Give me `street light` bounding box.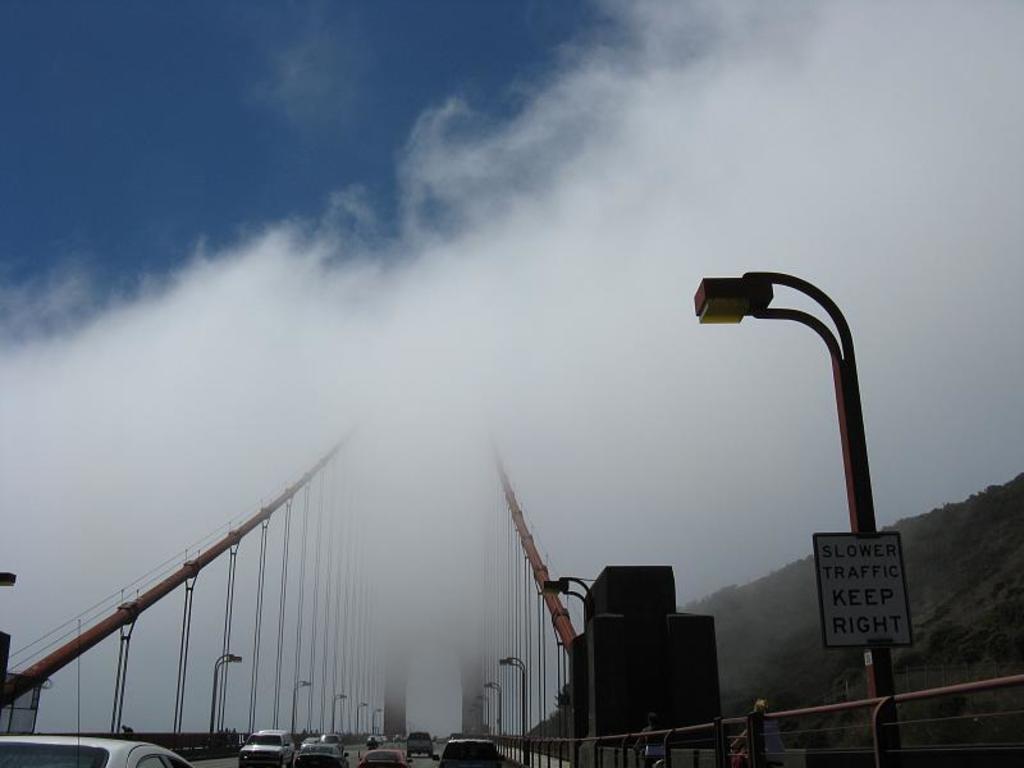
[left=485, top=676, right=506, bottom=732].
